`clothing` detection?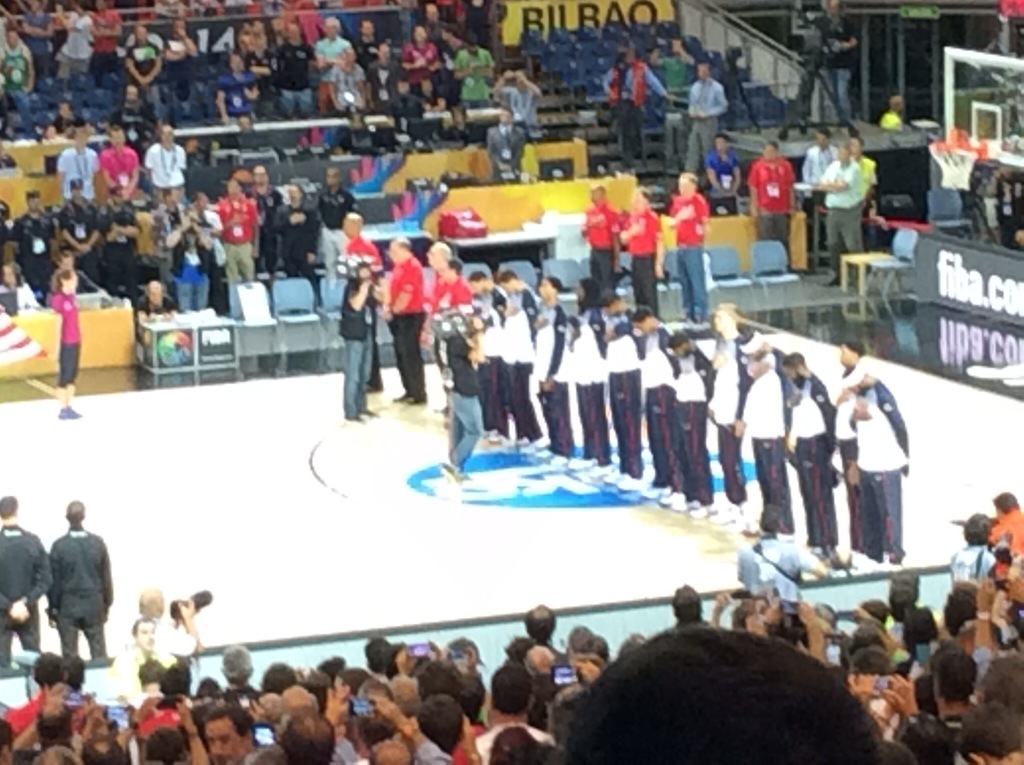
locate(55, 346, 81, 385)
